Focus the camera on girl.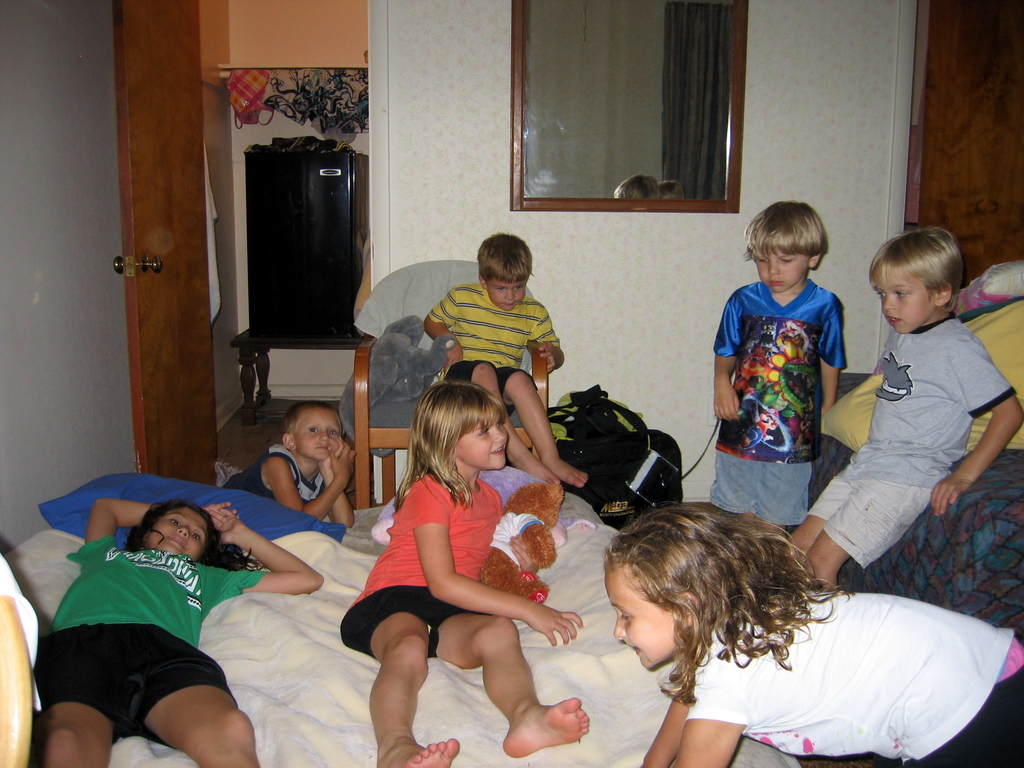
Focus region: (335,382,591,767).
